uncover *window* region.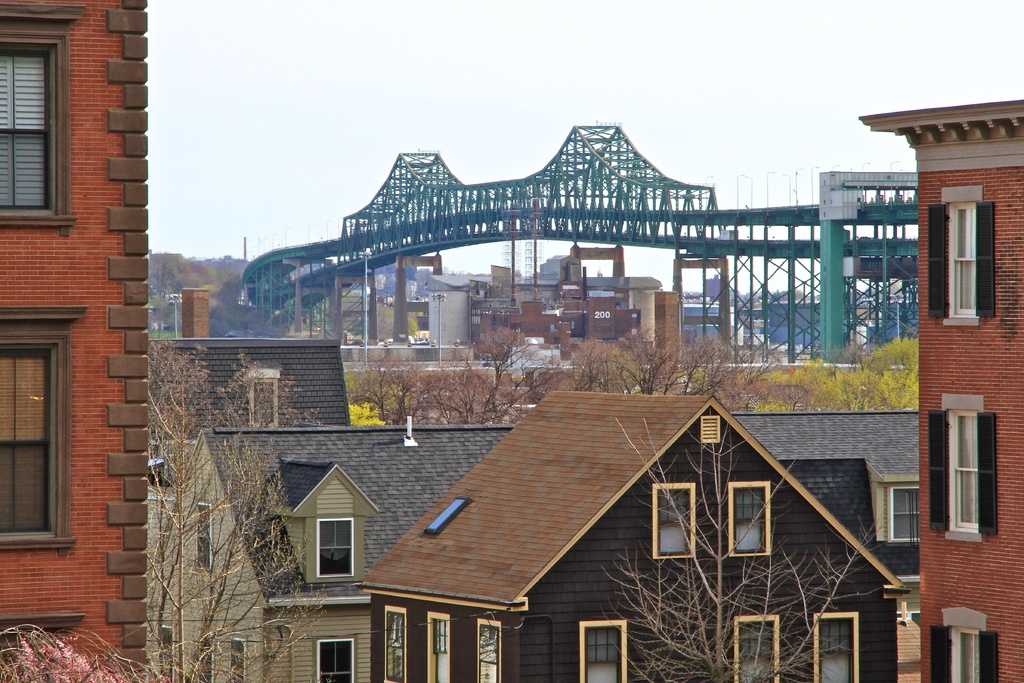
Uncovered: 950:627:982:682.
